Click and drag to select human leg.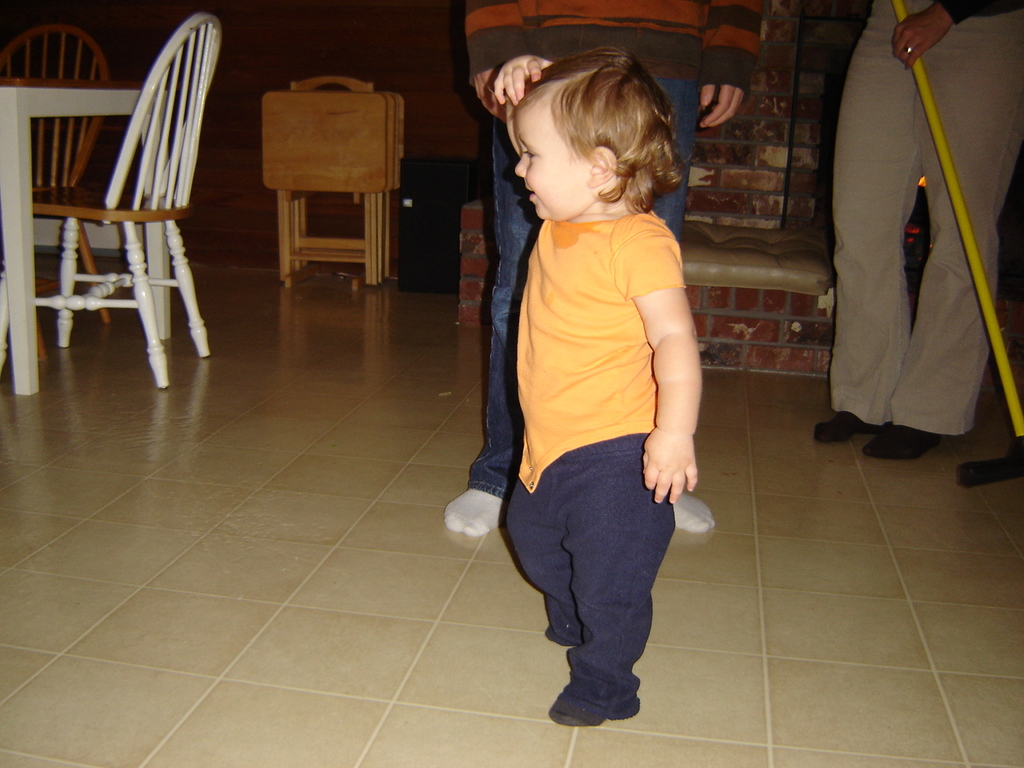
Selection: (446,14,538,538).
